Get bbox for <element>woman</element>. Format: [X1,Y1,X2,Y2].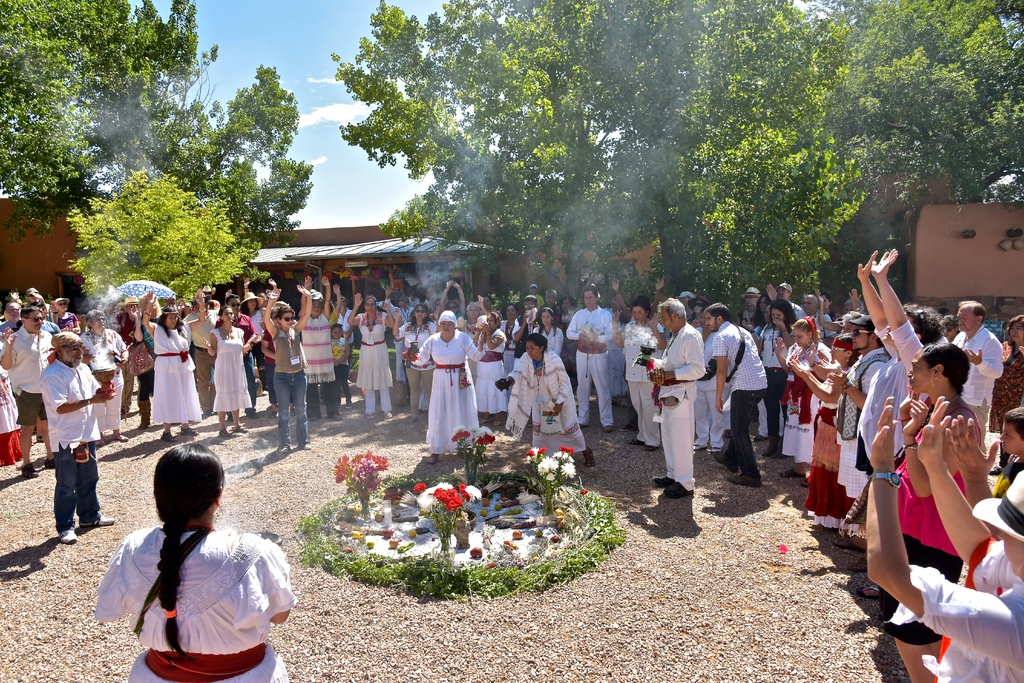
[460,295,484,340].
